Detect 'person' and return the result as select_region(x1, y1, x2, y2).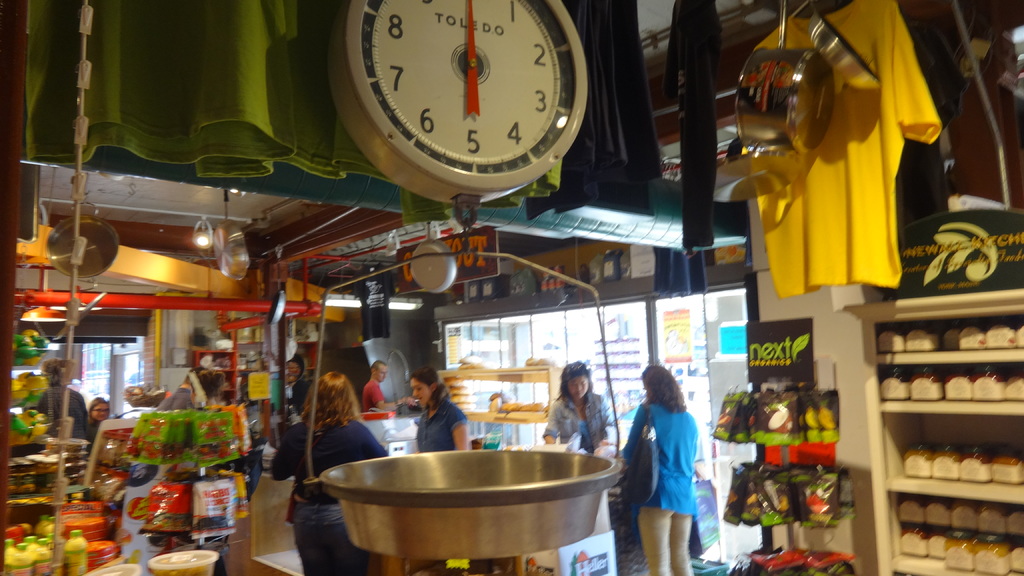
select_region(625, 352, 708, 574).
